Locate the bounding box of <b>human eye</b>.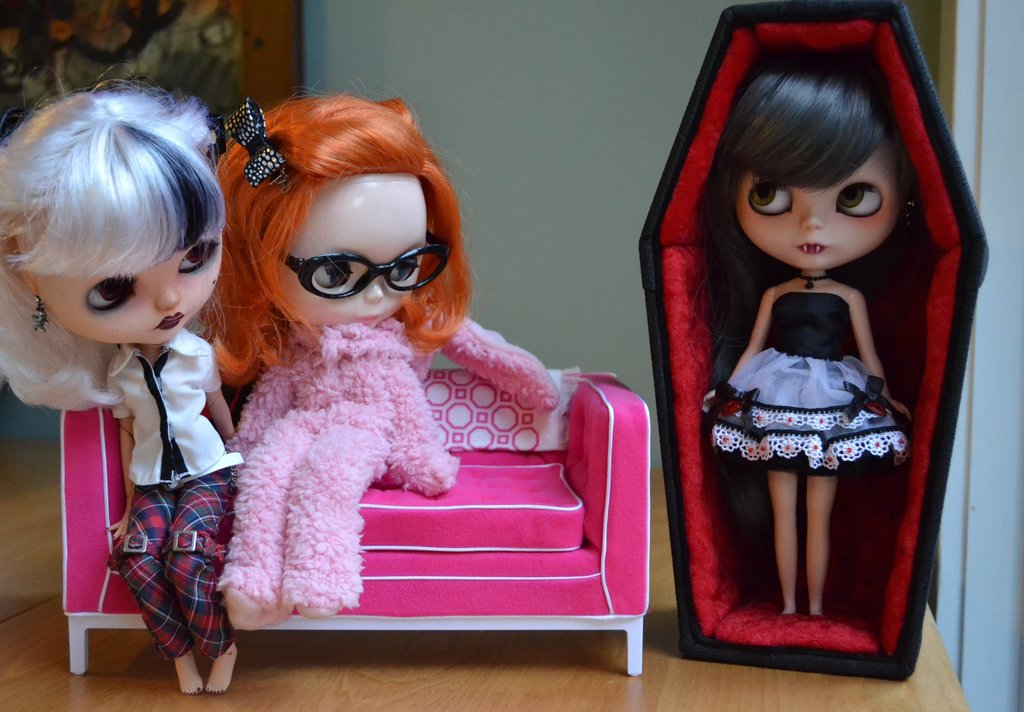
Bounding box: box(177, 238, 224, 277).
